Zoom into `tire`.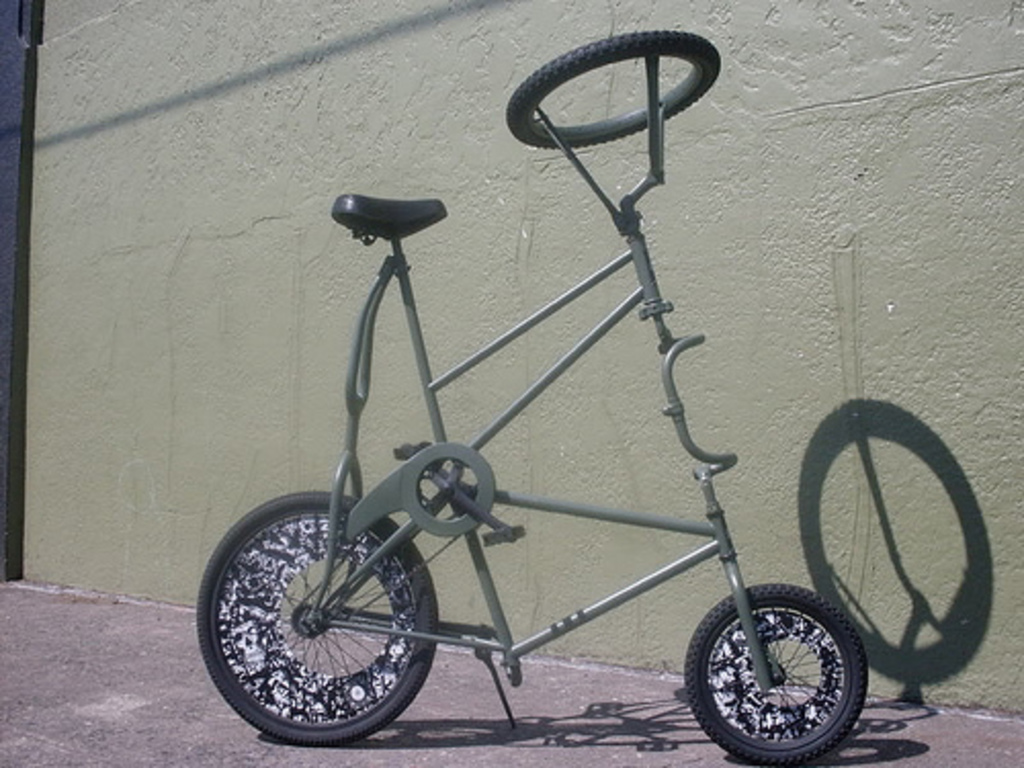
Zoom target: (199,492,438,750).
